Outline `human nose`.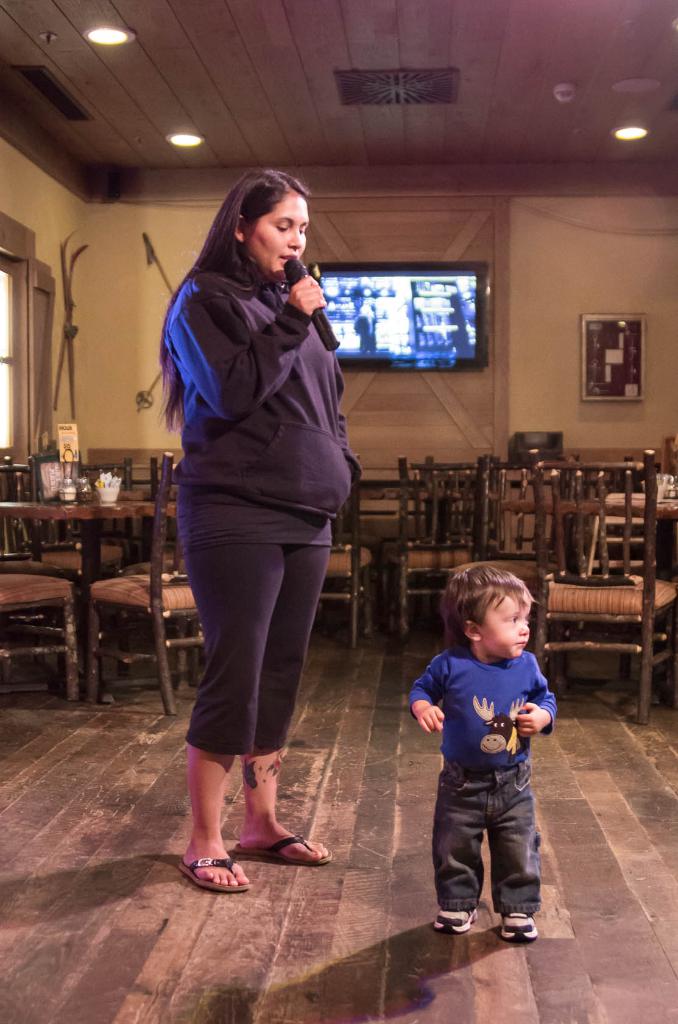
Outline: region(289, 229, 303, 248).
